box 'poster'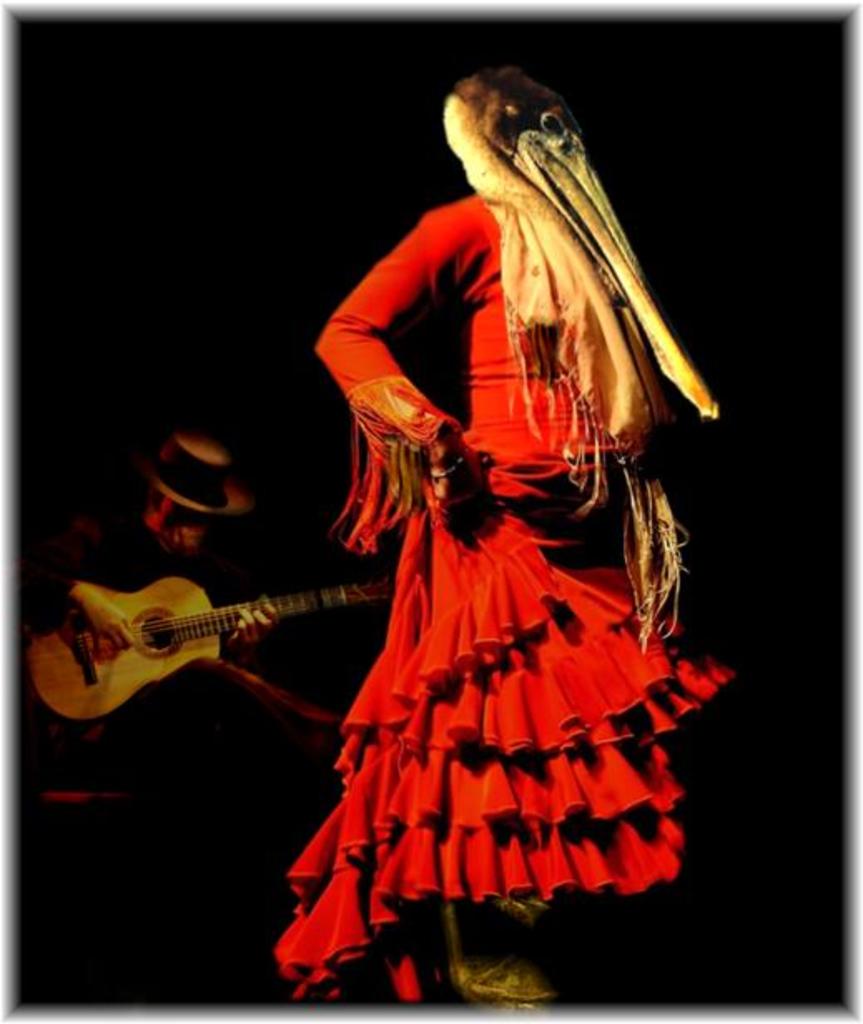
left=0, top=0, right=861, bottom=1022
